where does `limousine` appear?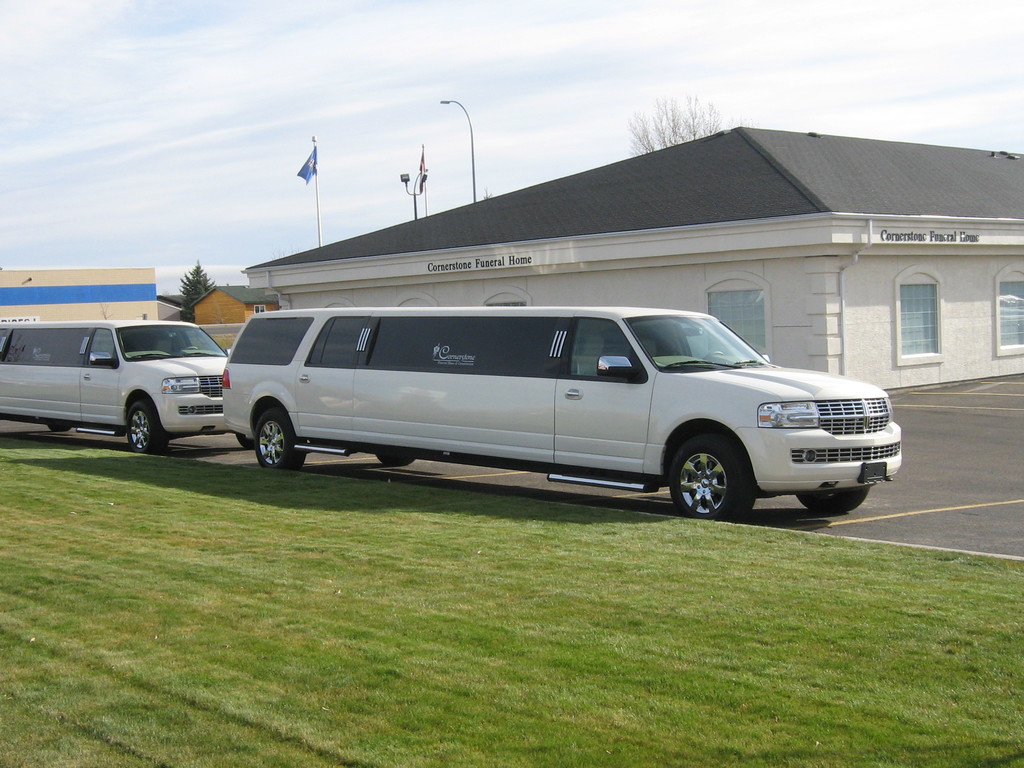
Appears at <bbox>0, 318, 257, 456</bbox>.
